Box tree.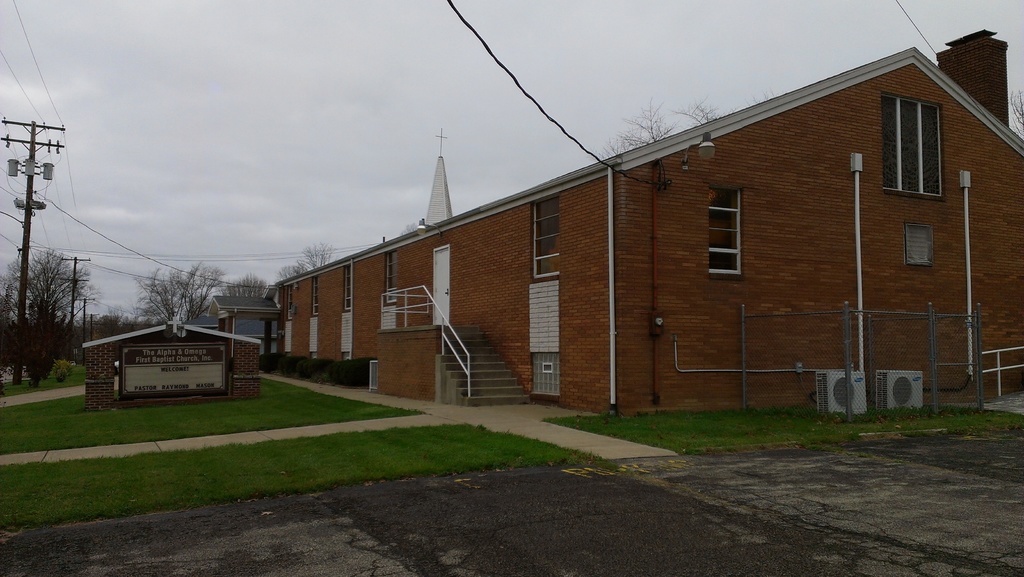
bbox=[275, 243, 340, 279].
